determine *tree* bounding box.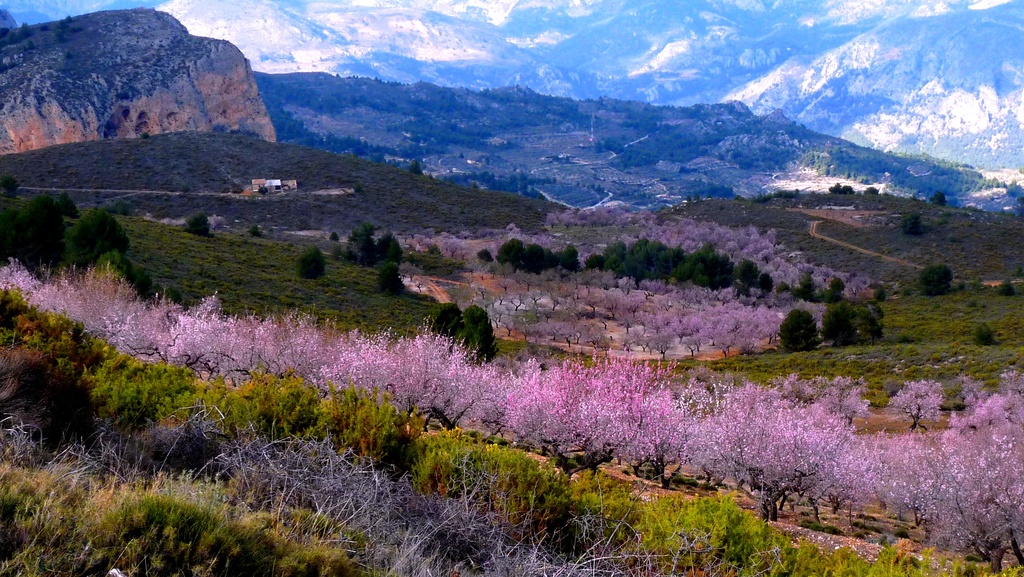
Determined: bbox=(918, 255, 961, 305).
